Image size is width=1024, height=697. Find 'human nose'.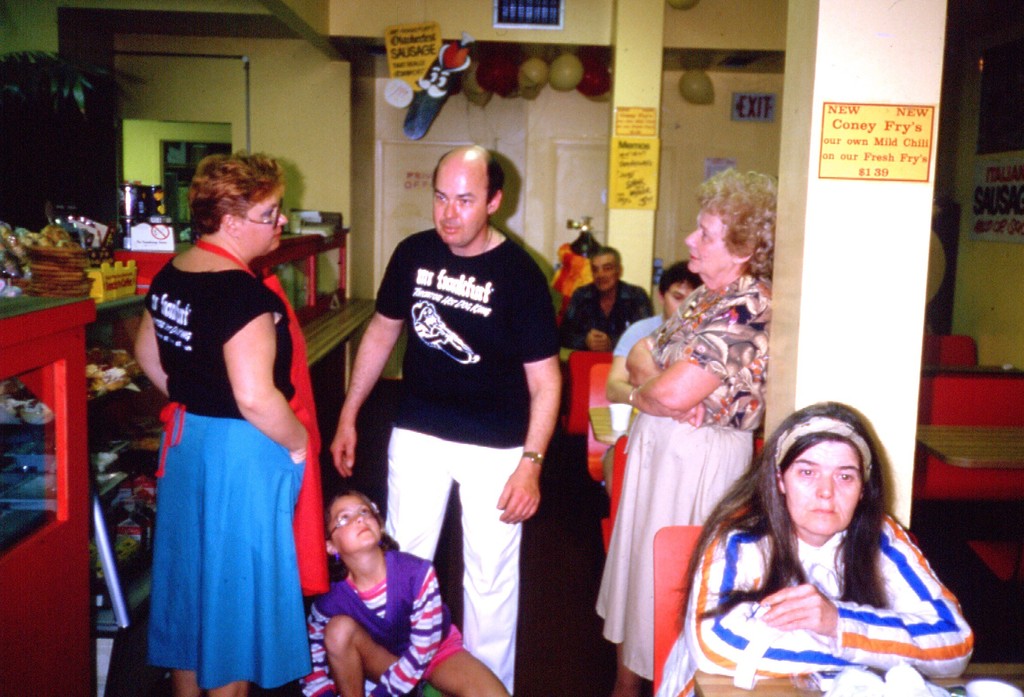
bbox=[356, 511, 364, 522].
